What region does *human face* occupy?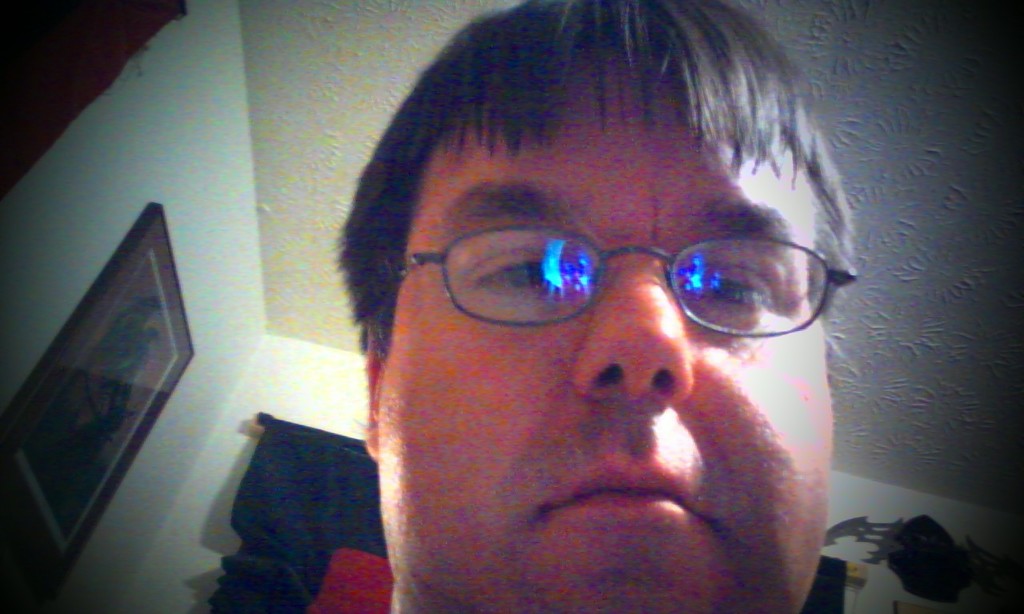
pyautogui.locateOnScreen(374, 53, 838, 613).
